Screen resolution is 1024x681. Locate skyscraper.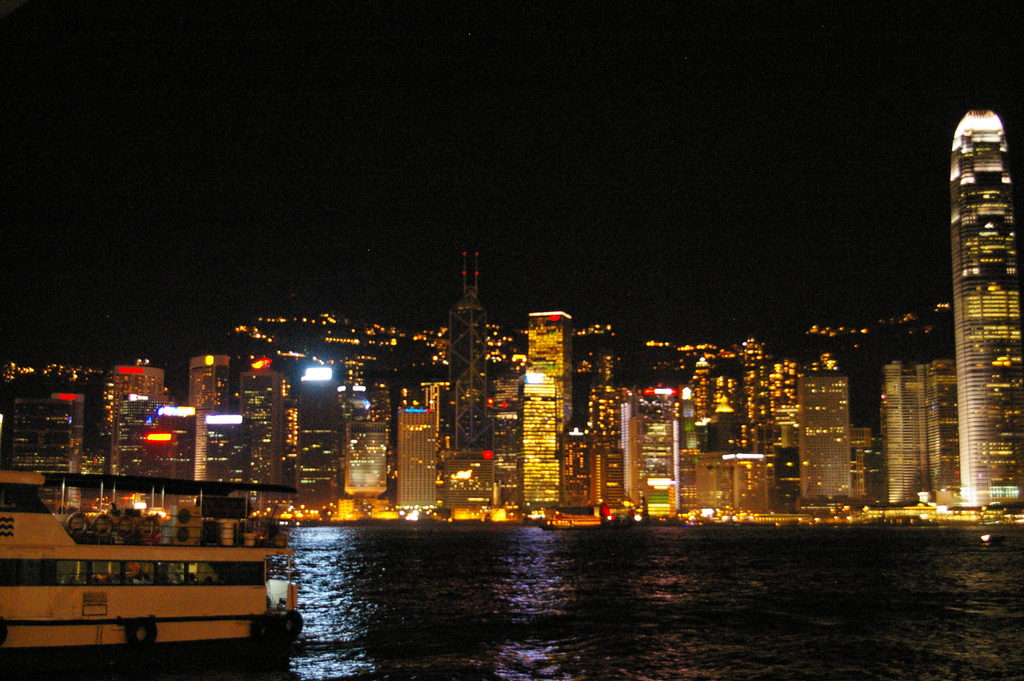
(x1=929, y1=90, x2=1023, y2=464).
